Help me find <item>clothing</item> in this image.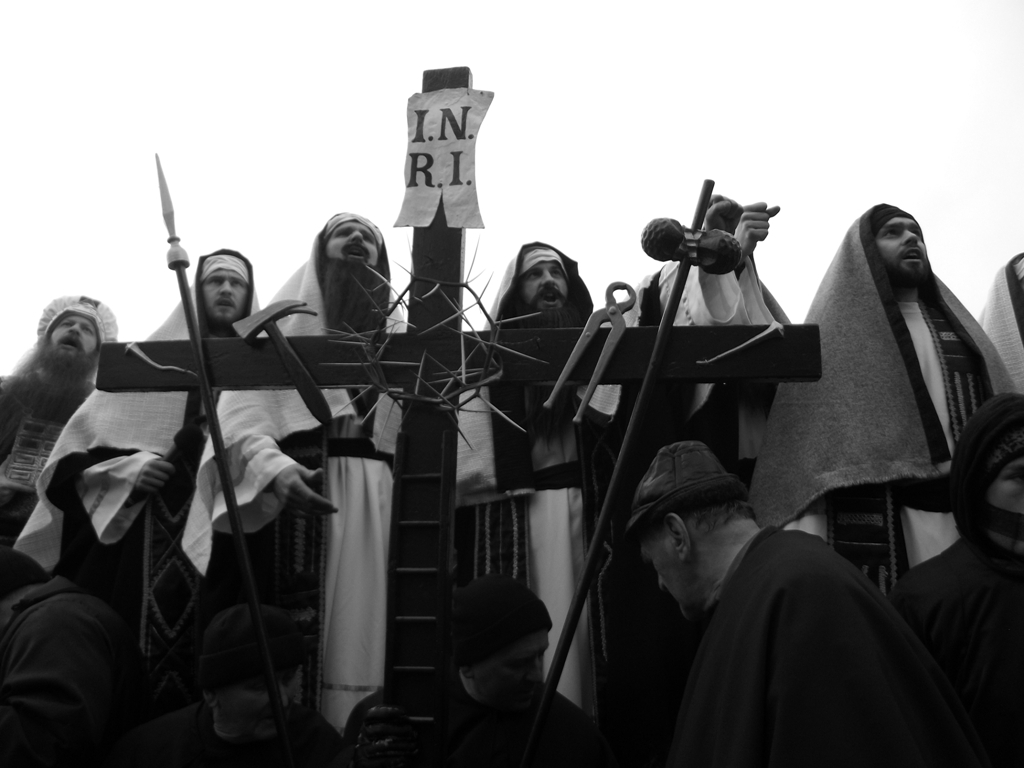
Found it: [977,263,1023,398].
